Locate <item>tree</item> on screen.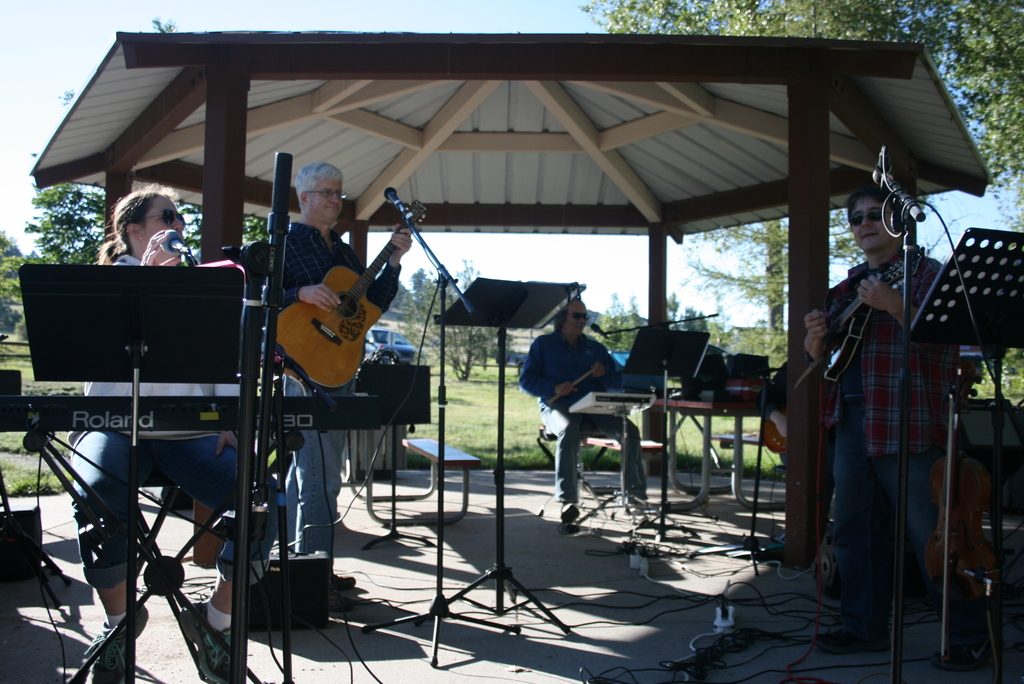
On screen at (left=572, top=0, right=941, bottom=350).
